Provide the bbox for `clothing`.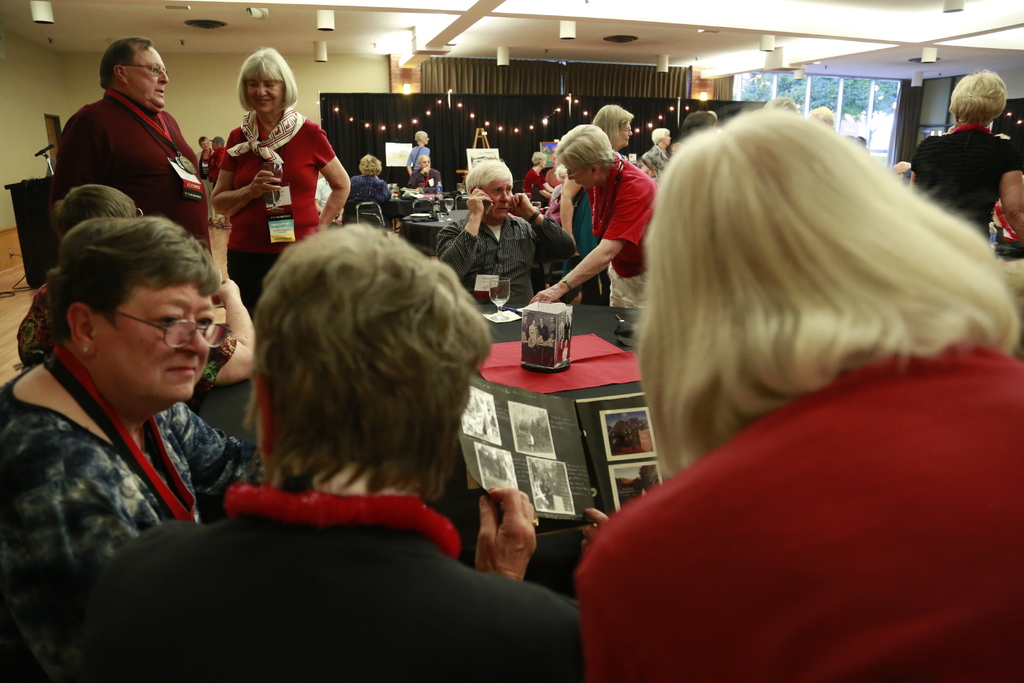
(905,129,1023,234).
